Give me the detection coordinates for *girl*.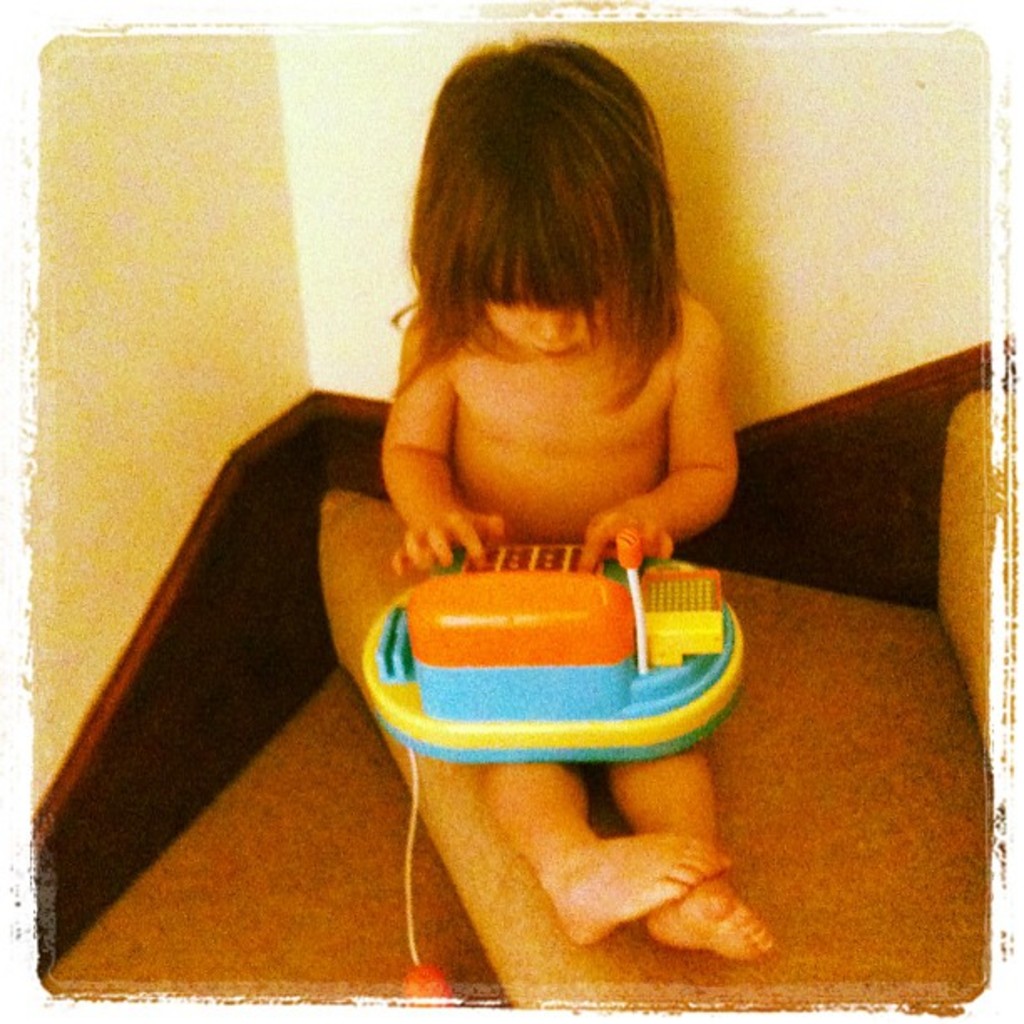
375:32:775:962.
